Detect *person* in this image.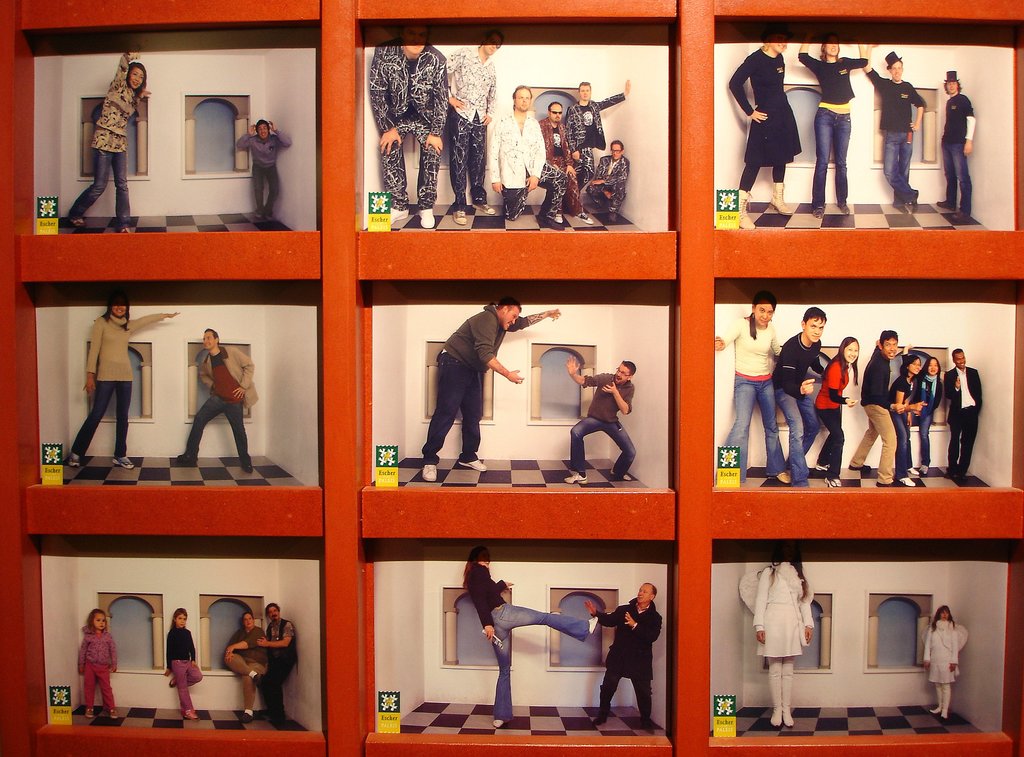
Detection: rect(923, 604, 972, 720).
